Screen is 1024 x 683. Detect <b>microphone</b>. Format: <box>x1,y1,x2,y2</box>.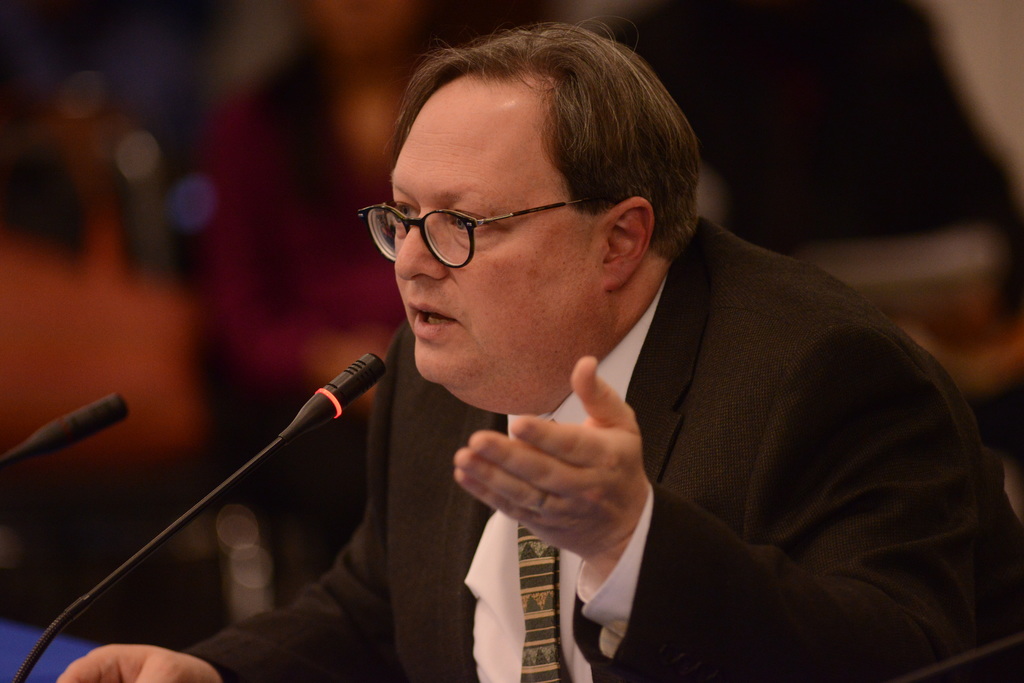
<box>277,356,385,439</box>.
